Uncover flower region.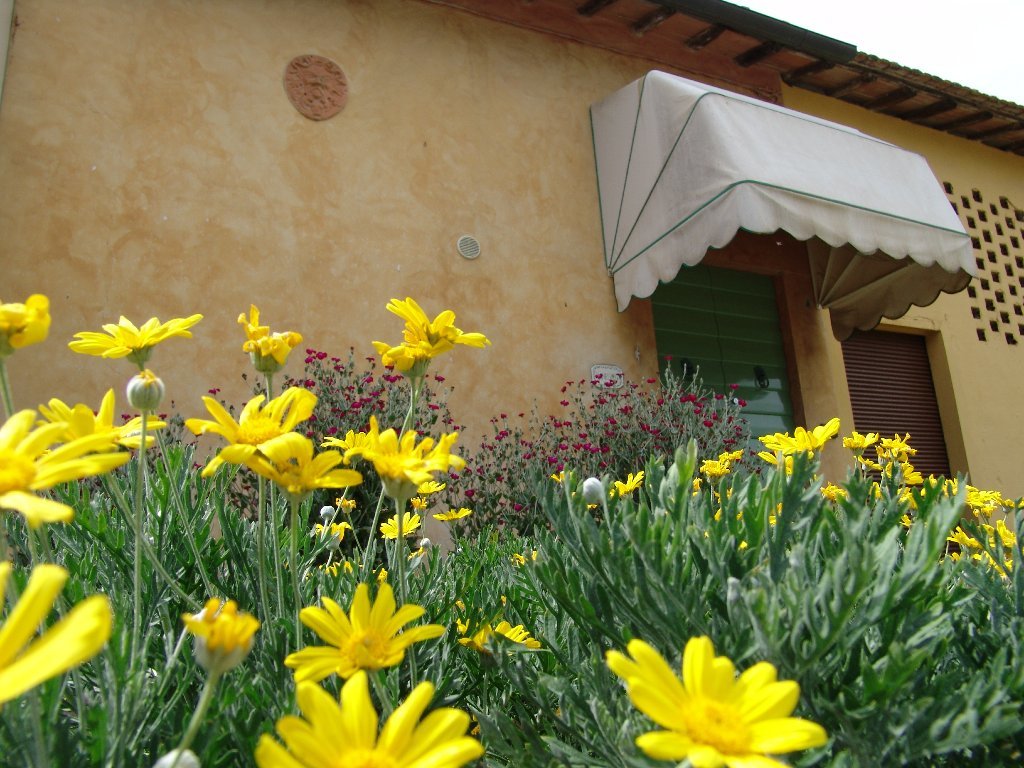
Uncovered: {"left": 387, "top": 293, "right": 494, "bottom": 359}.
